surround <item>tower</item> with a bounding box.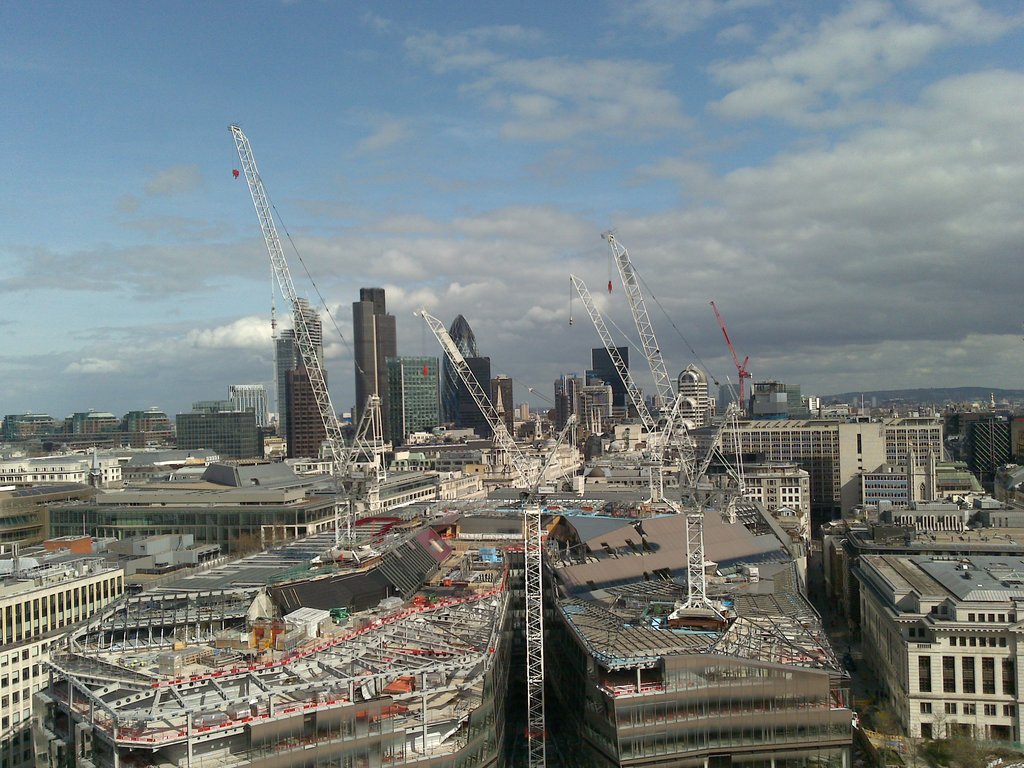
<bbox>593, 349, 630, 406</bbox>.
